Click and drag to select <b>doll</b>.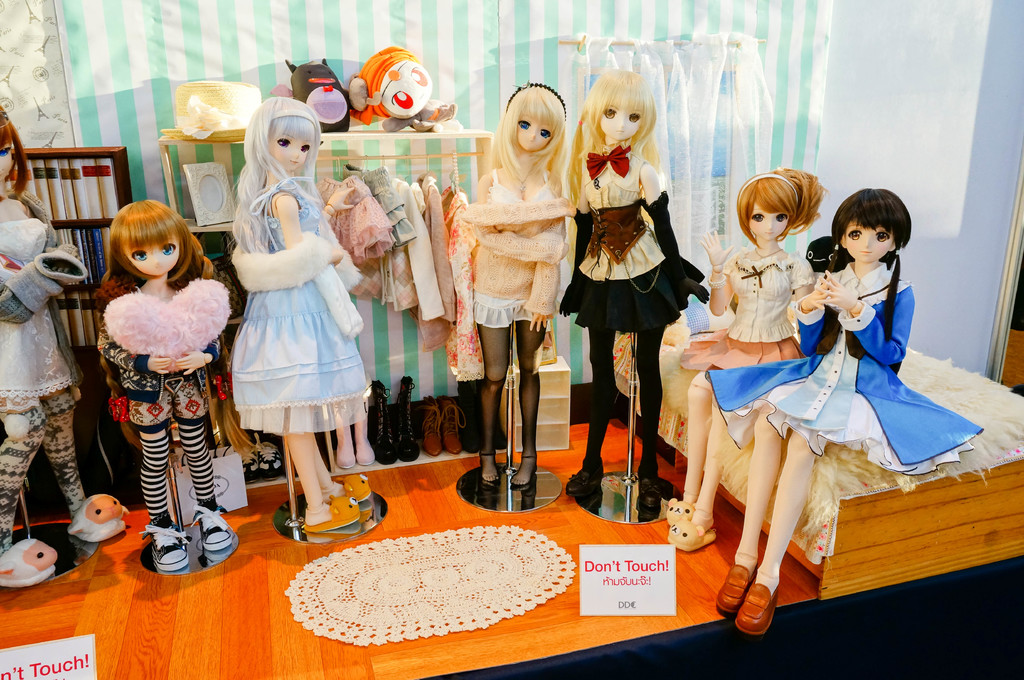
Selection: {"left": 91, "top": 213, "right": 252, "bottom": 581}.
